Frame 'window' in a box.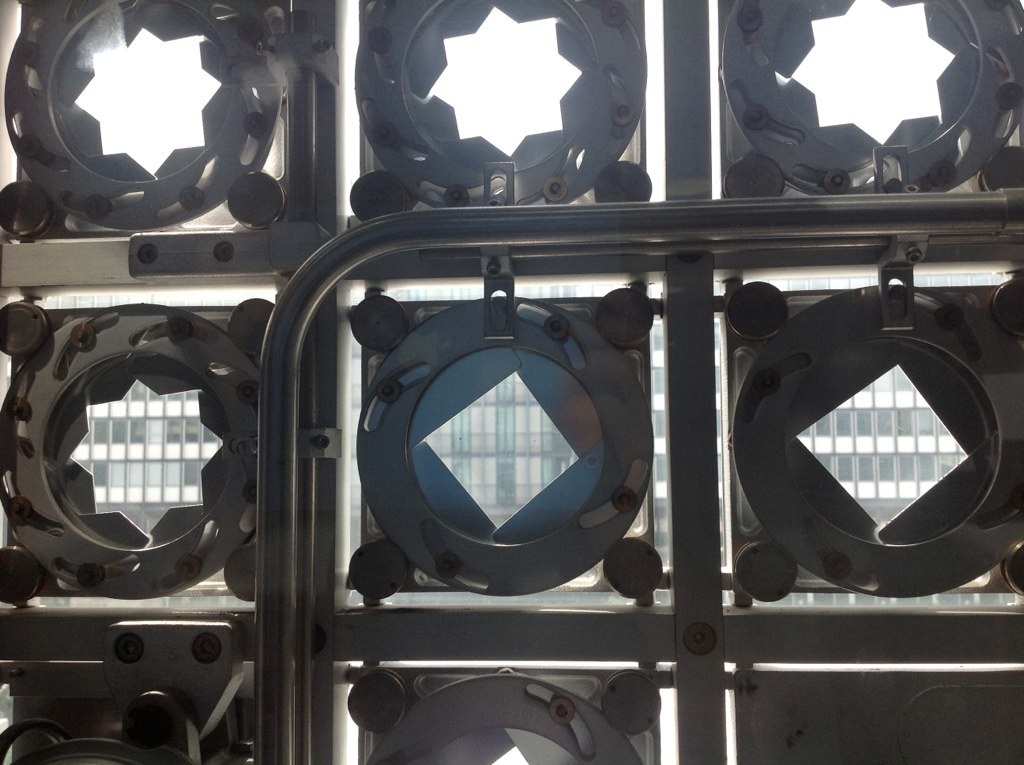
rect(778, 0, 972, 144).
